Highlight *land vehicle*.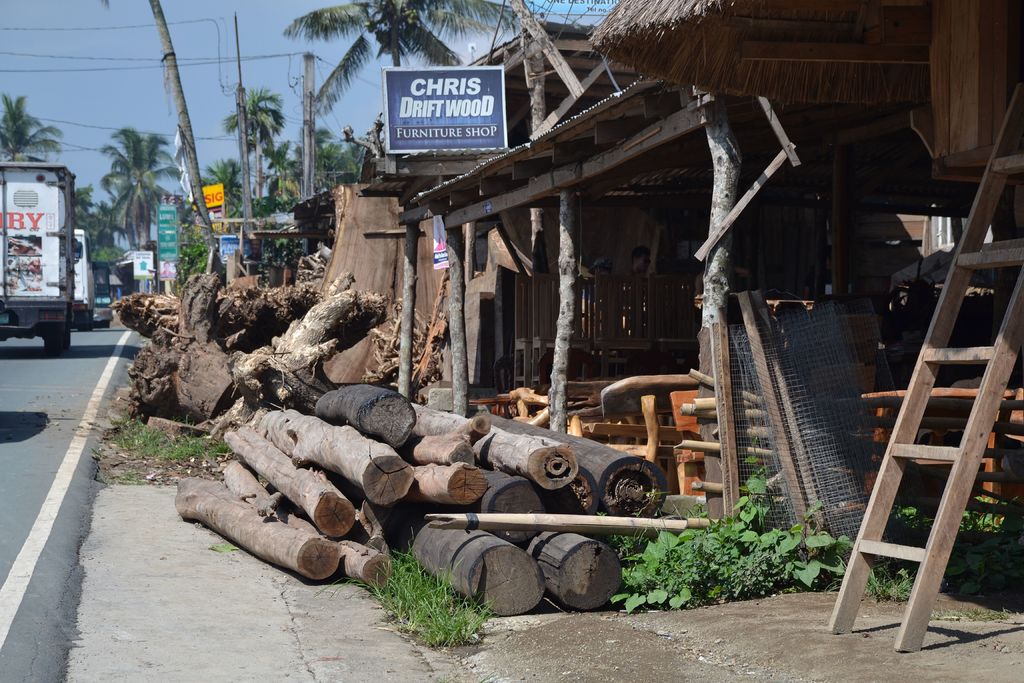
Highlighted region: crop(92, 260, 116, 330).
